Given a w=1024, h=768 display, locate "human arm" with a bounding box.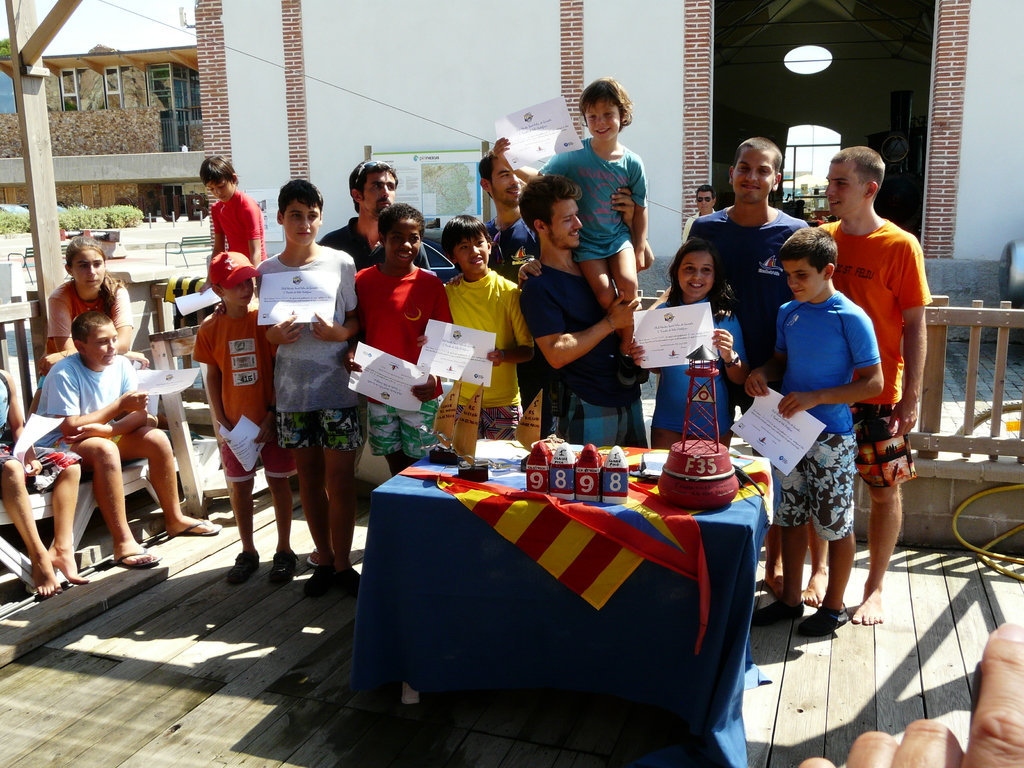
Located: locate(35, 280, 132, 372).
